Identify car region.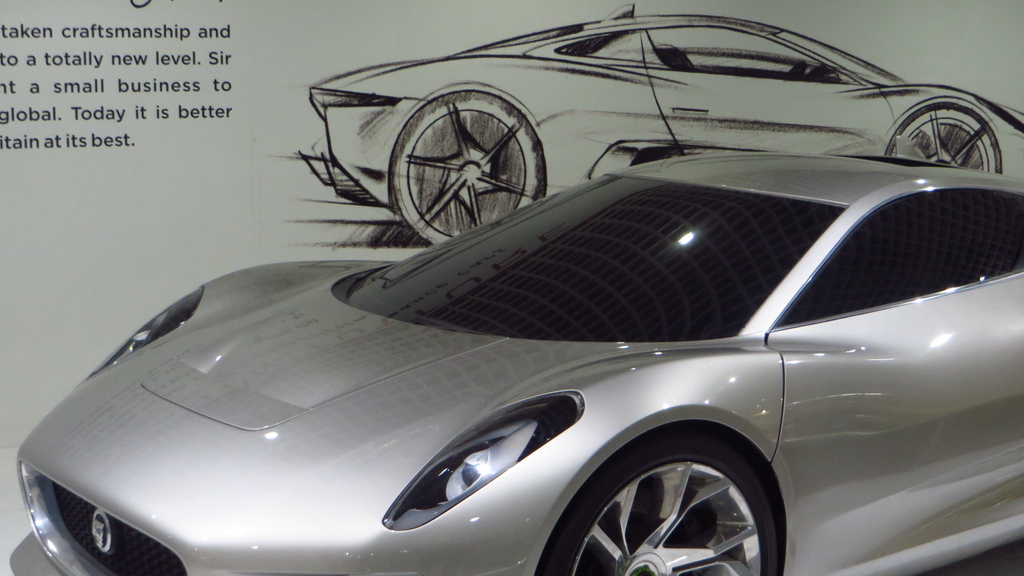
Region: x1=13 y1=154 x2=1023 y2=575.
